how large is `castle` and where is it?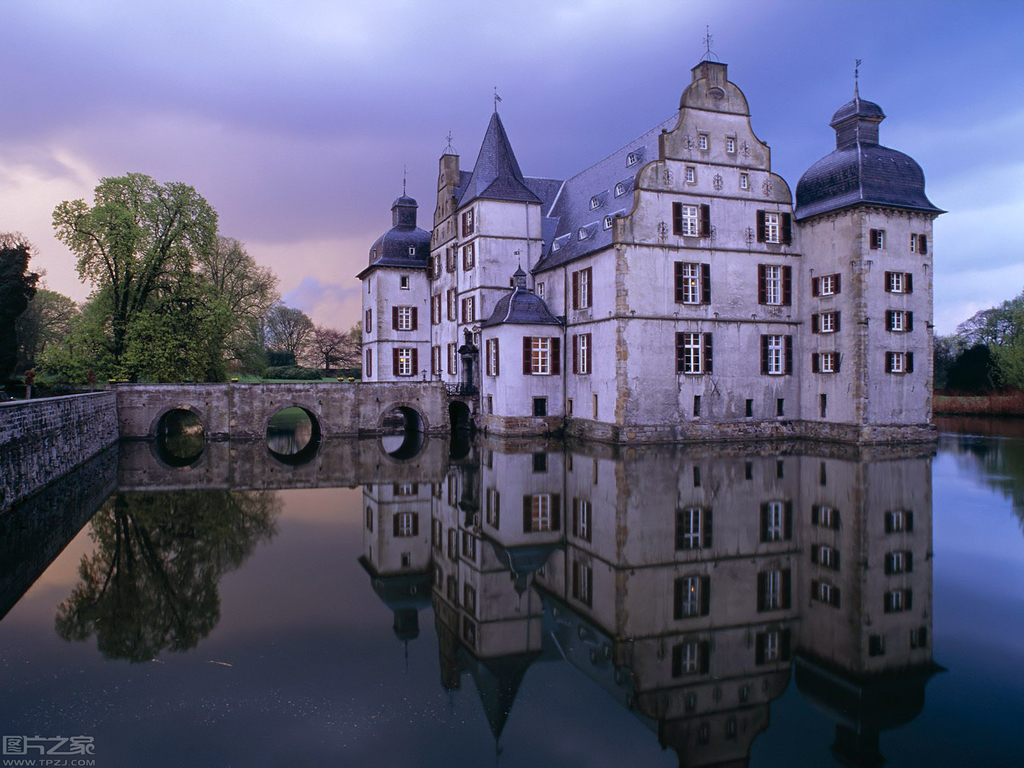
Bounding box: 355, 44, 945, 448.
